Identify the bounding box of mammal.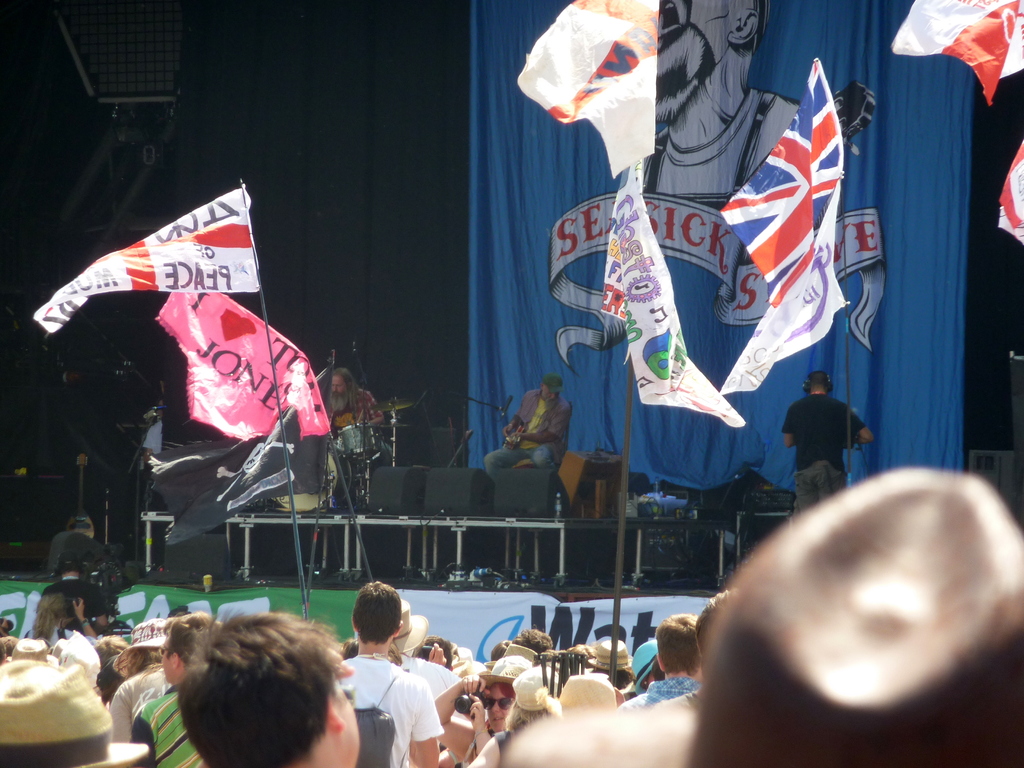
BBox(657, 454, 1023, 755).
